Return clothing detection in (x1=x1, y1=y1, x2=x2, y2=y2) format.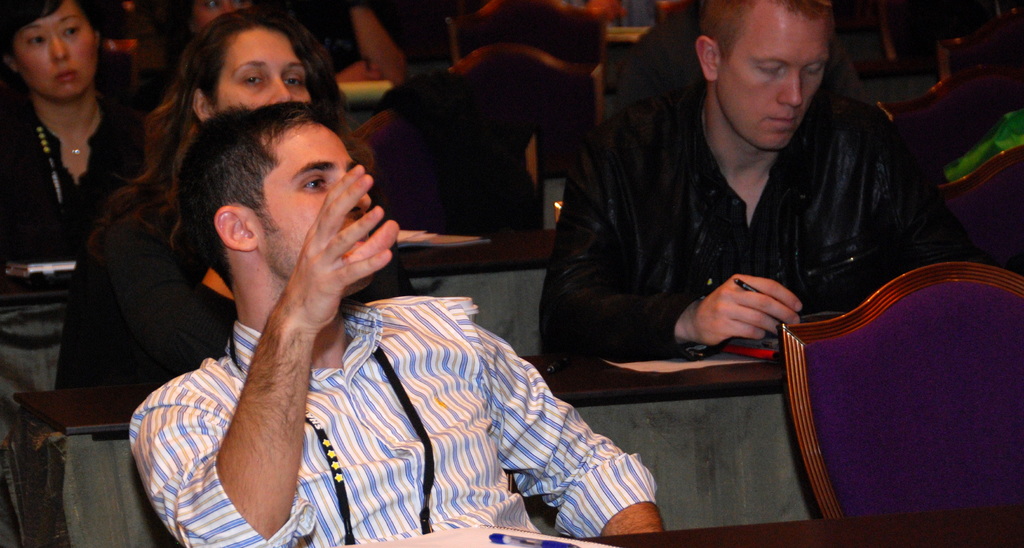
(x1=550, y1=52, x2=955, y2=369).
